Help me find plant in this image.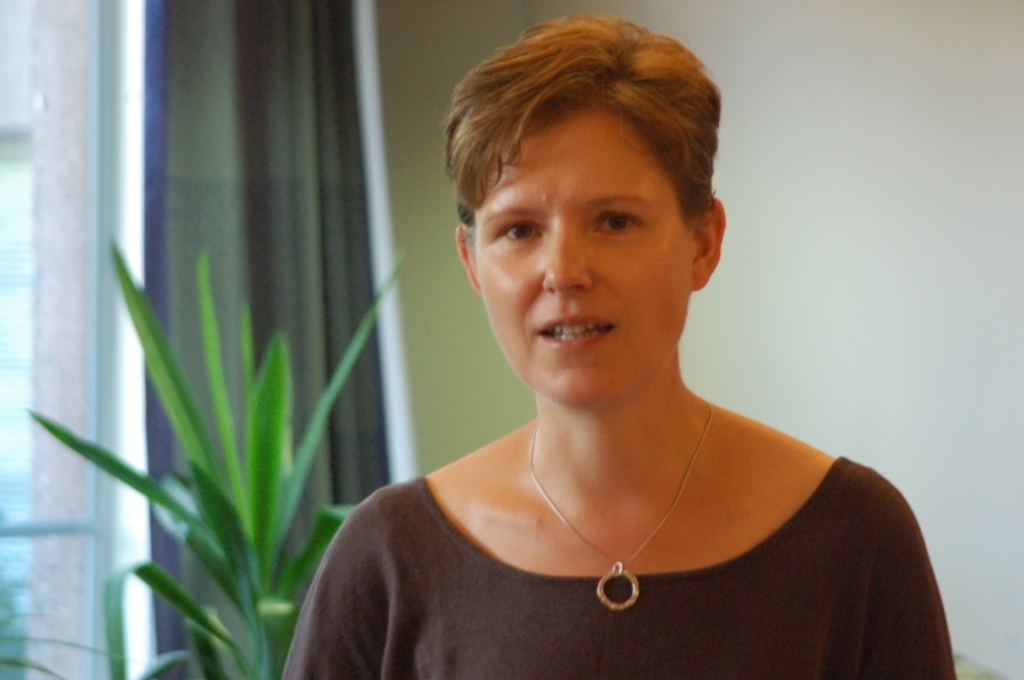
Found it: 28:231:406:679.
